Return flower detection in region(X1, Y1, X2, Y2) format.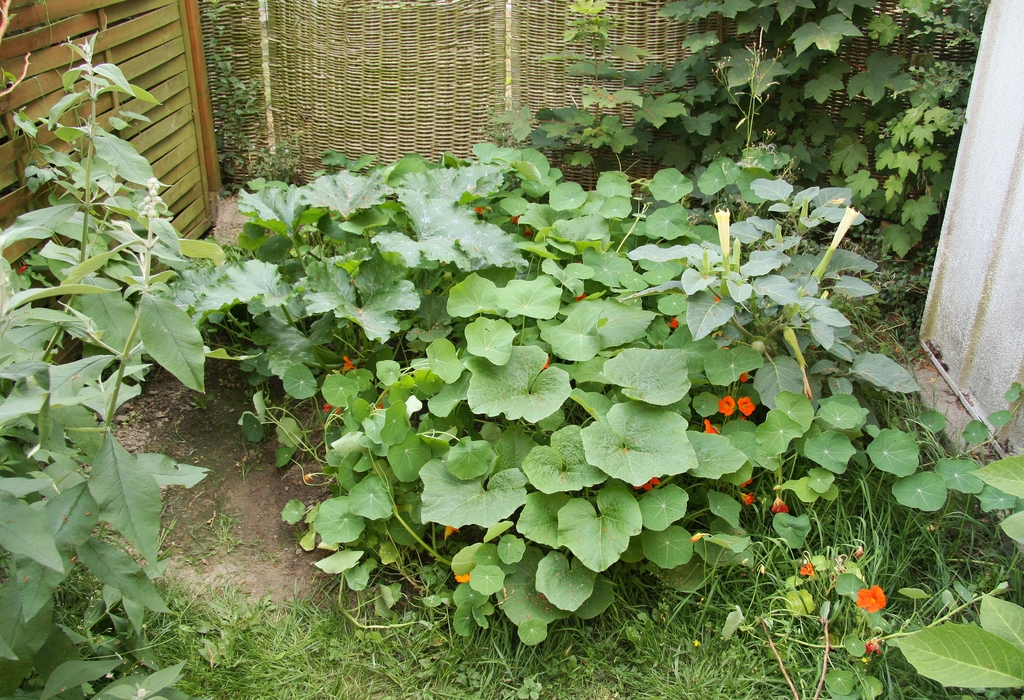
region(797, 562, 815, 577).
